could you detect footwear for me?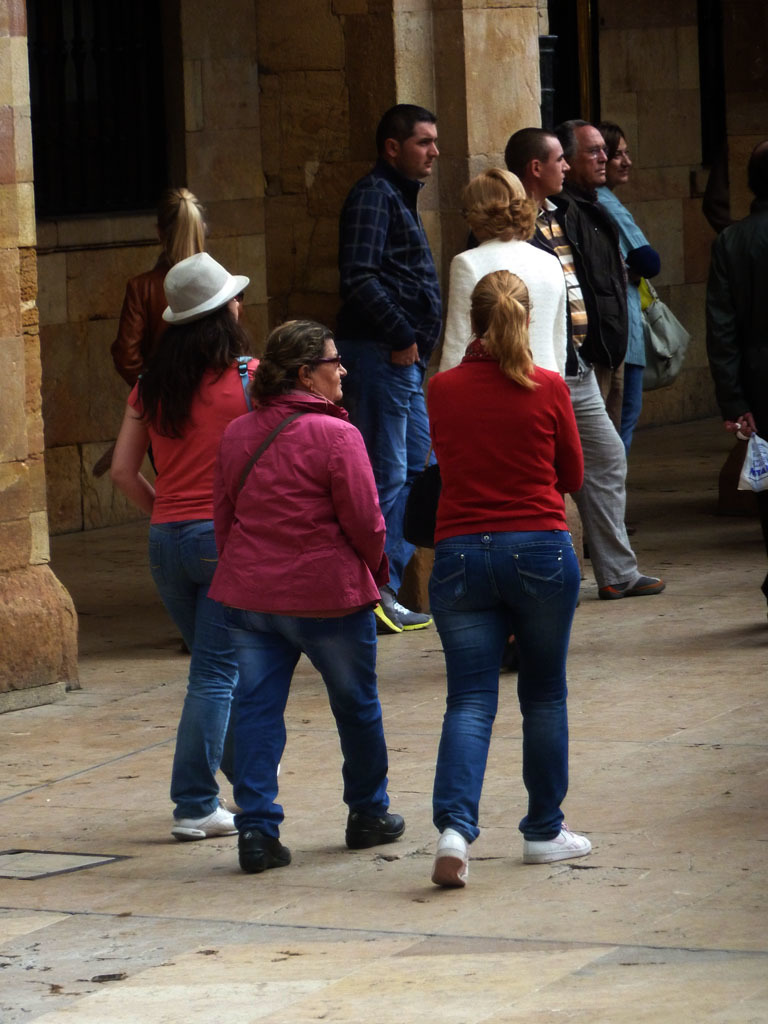
Detection result: 397, 596, 433, 627.
